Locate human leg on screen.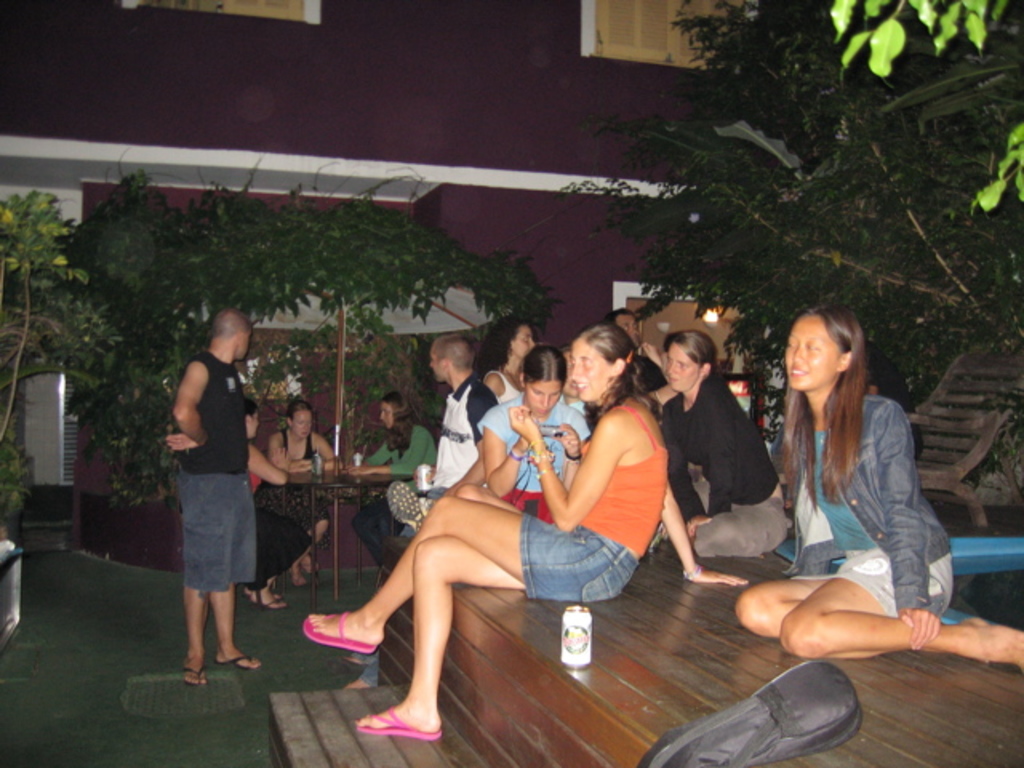
On screen at box=[701, 514, 765, 563].
